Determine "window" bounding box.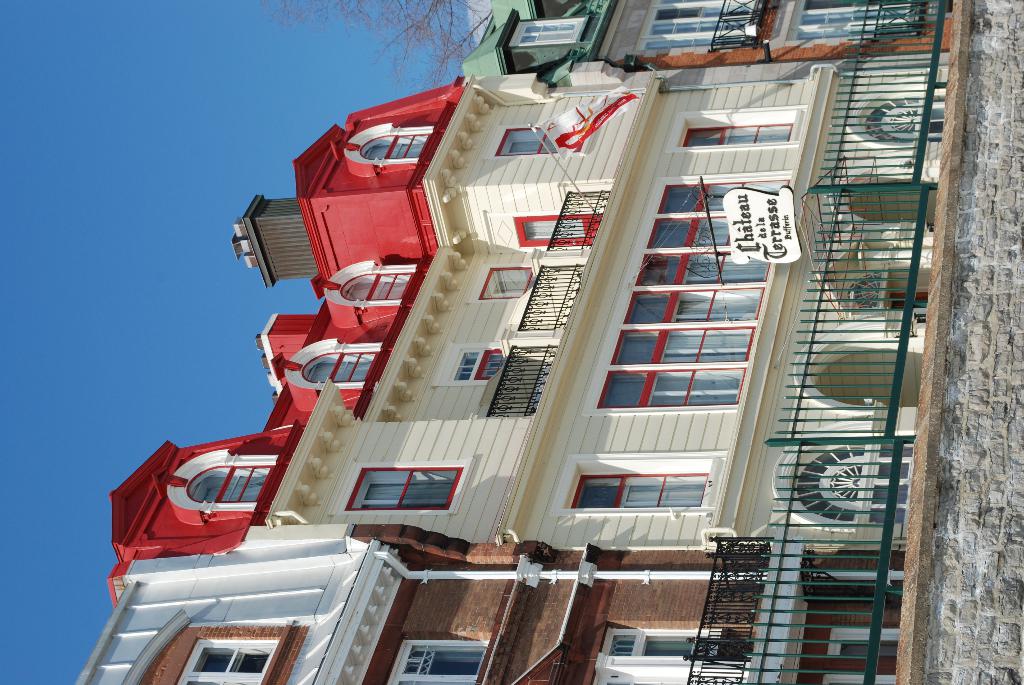
Determined: (x1=456, y1=349, x2=504, y2=384).
